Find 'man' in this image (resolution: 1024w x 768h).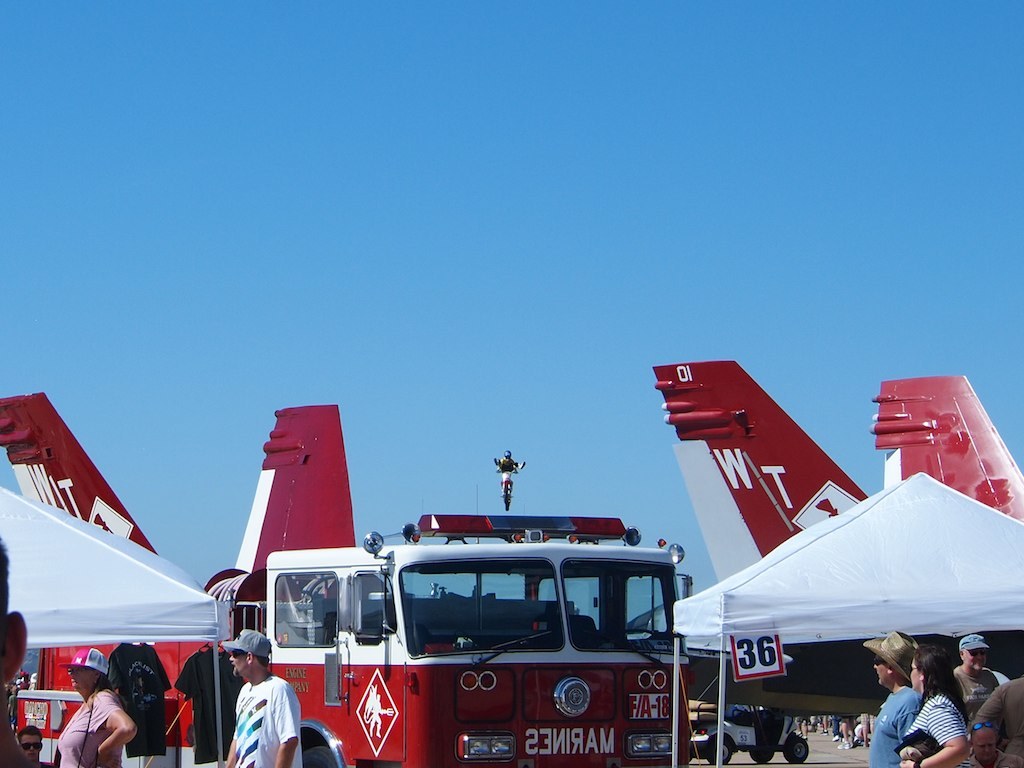
bbox=(224, 629, 303, 767).
